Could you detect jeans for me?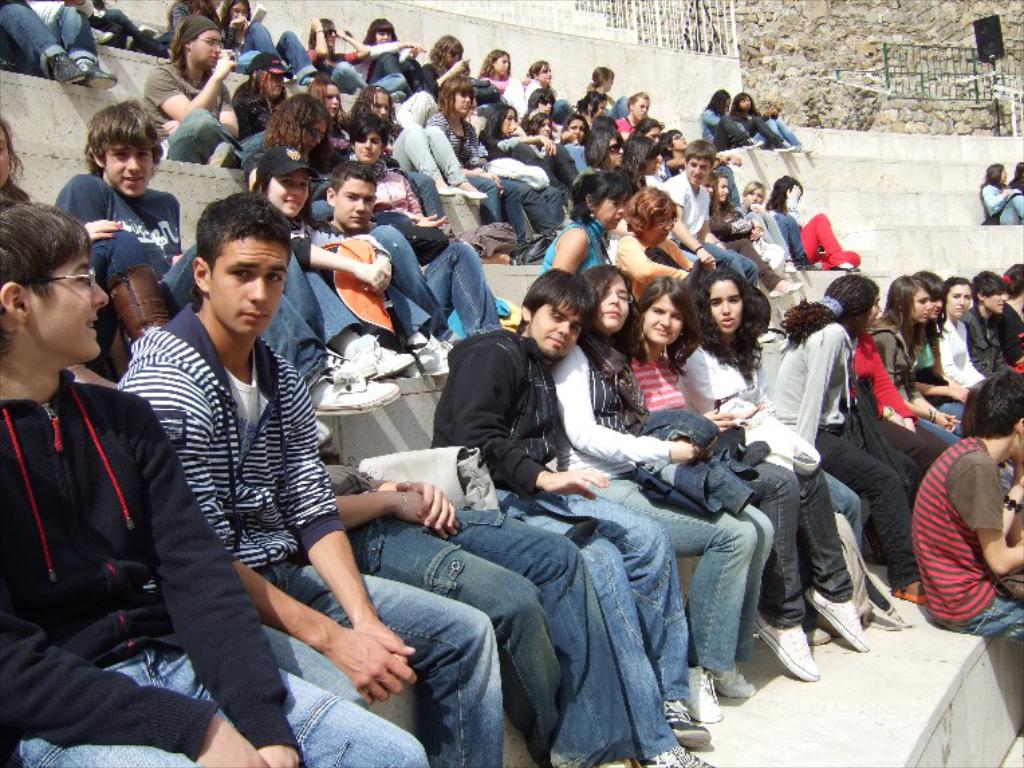
Detection result: bbox(87, 225, 164, 338).
